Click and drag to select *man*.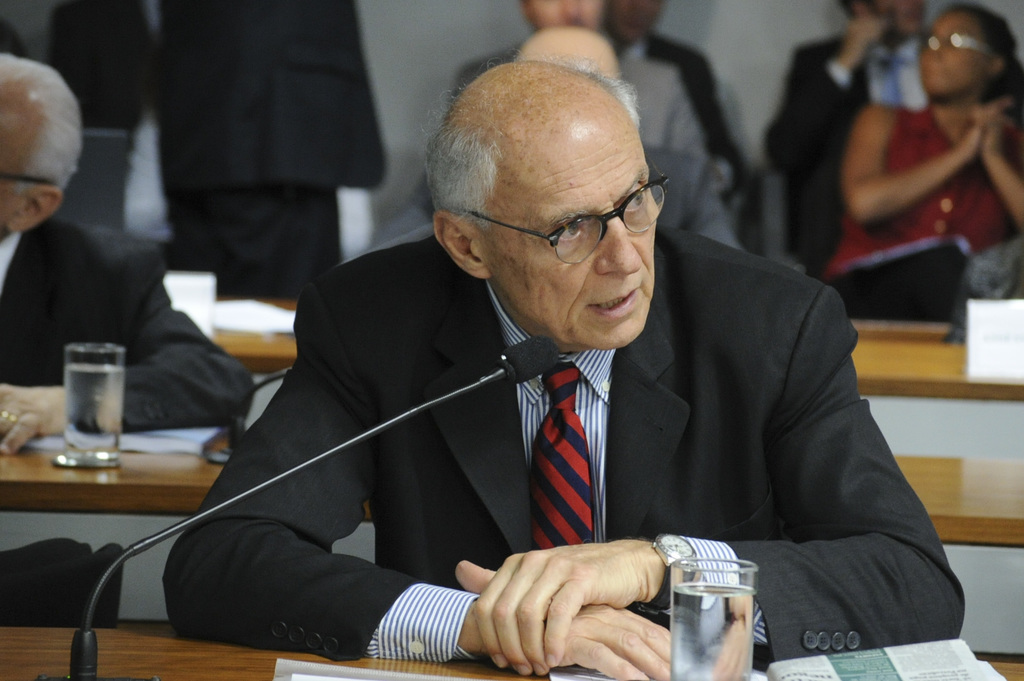
Selection: bbox=(0, 52, 260, 461).
